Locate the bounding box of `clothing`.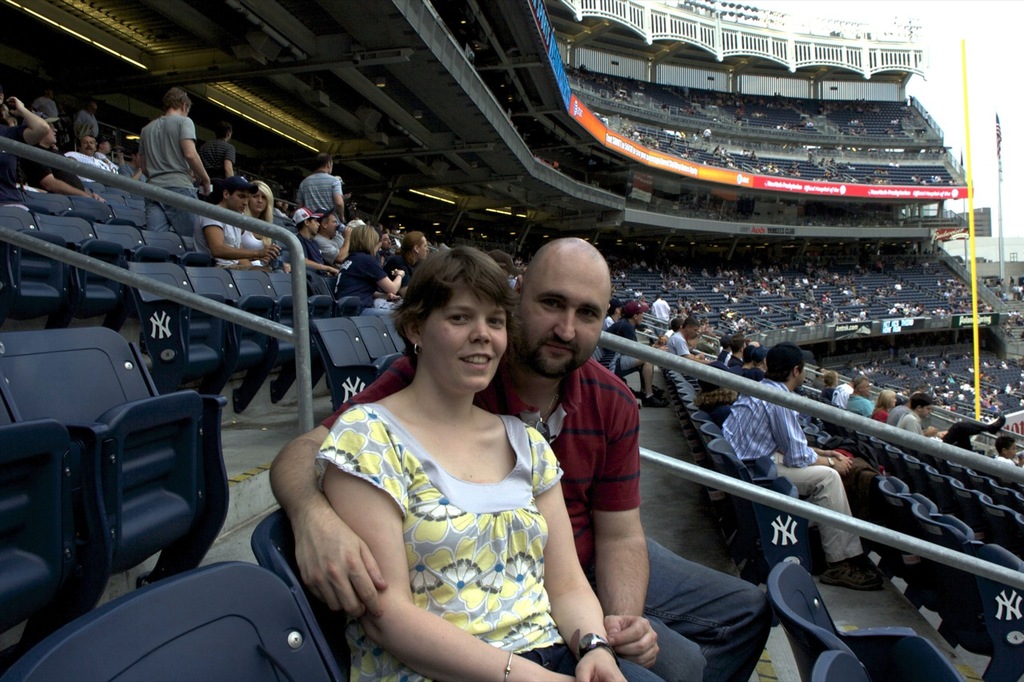
Bounding box: 198,190,245,259.
